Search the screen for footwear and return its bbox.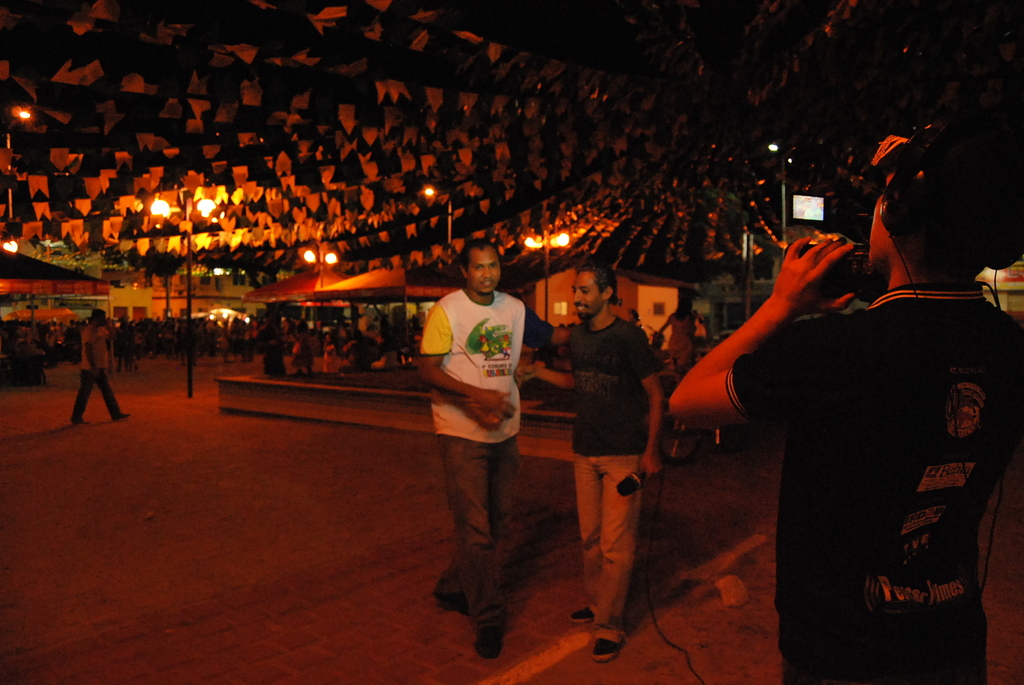
Found: bbox=(569, 602, 598, 622).
